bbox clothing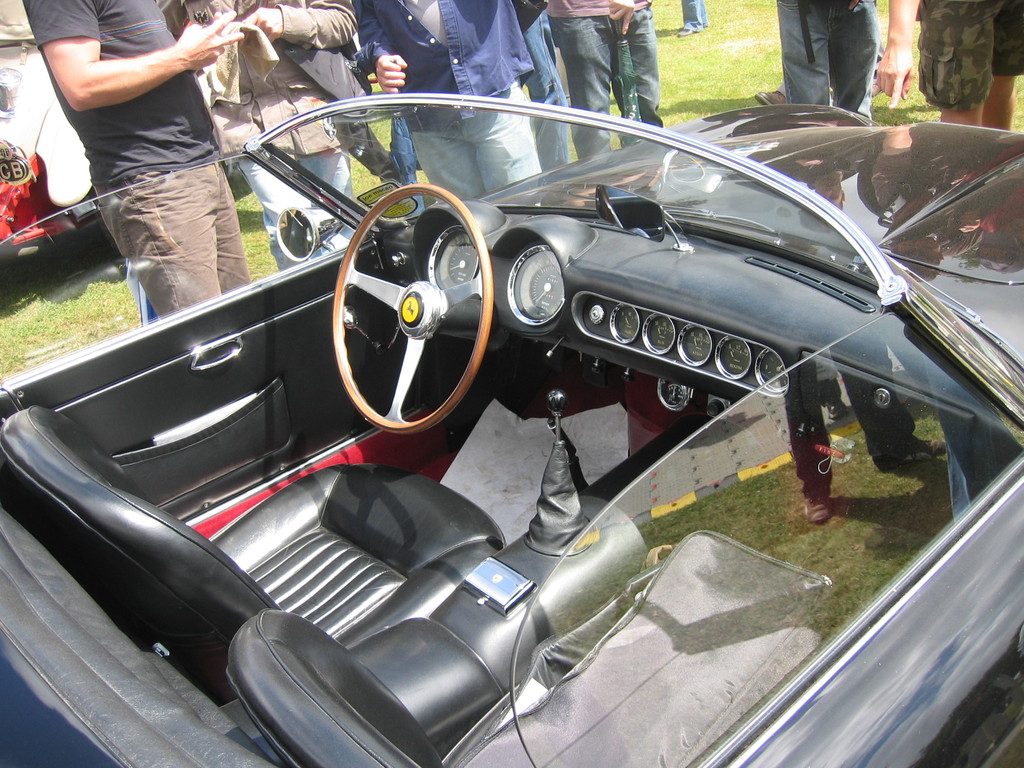
detection(187, 0, 377, 225)
